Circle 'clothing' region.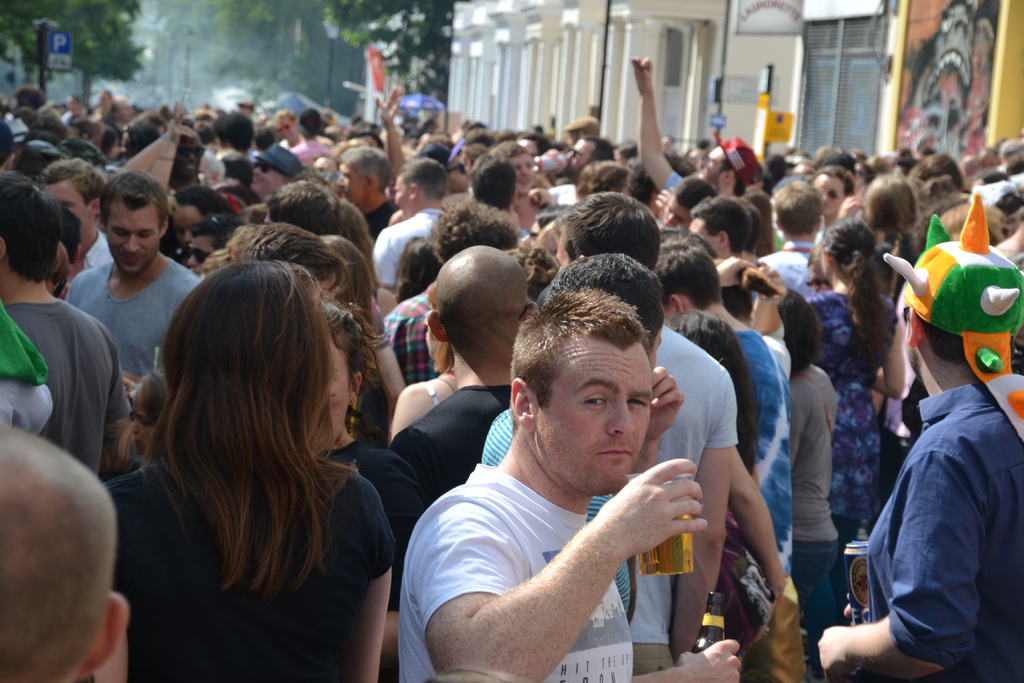
Region: box(768, 241, 818, 303).
